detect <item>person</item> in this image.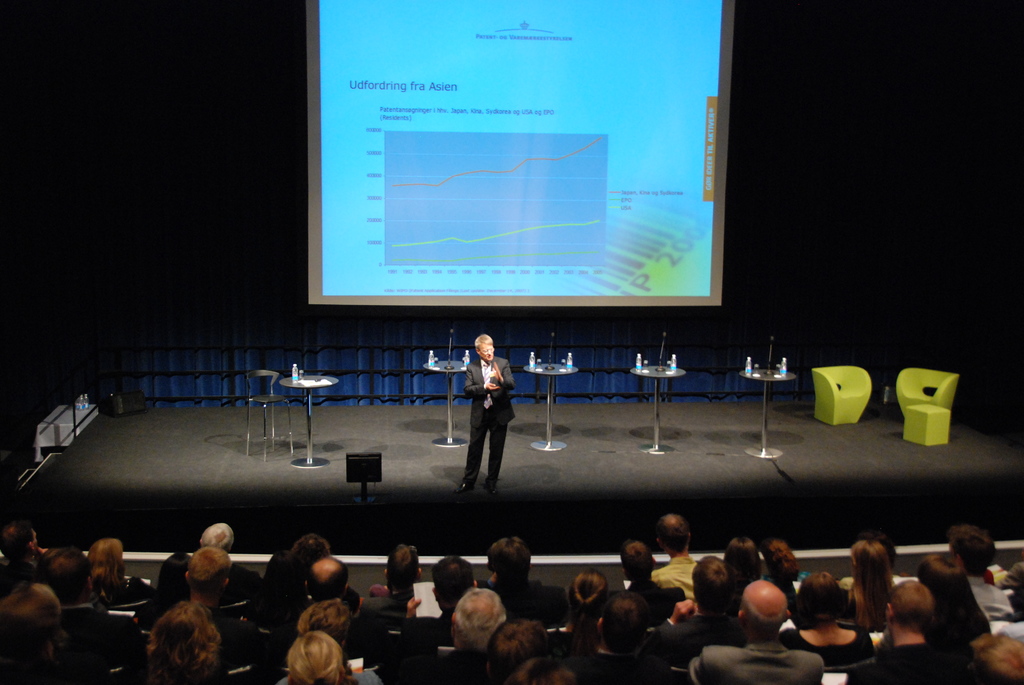
Detection: 408 555 478 629.
